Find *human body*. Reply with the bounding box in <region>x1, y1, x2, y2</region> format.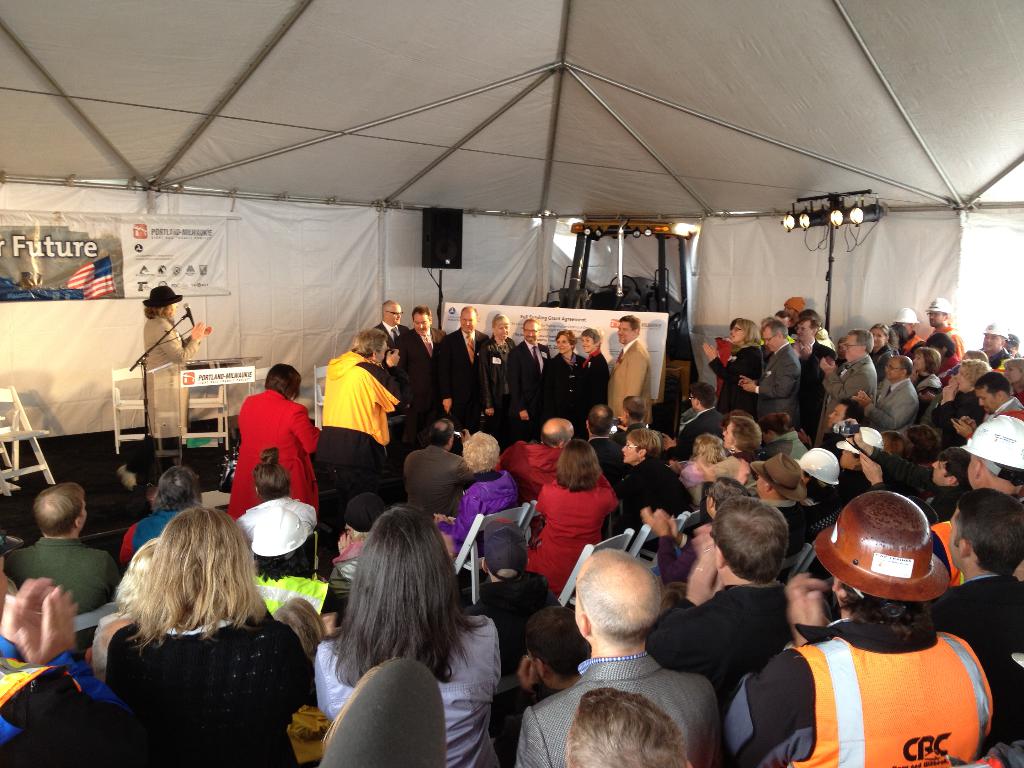
<region>524, 471, 619, 596</region>.
